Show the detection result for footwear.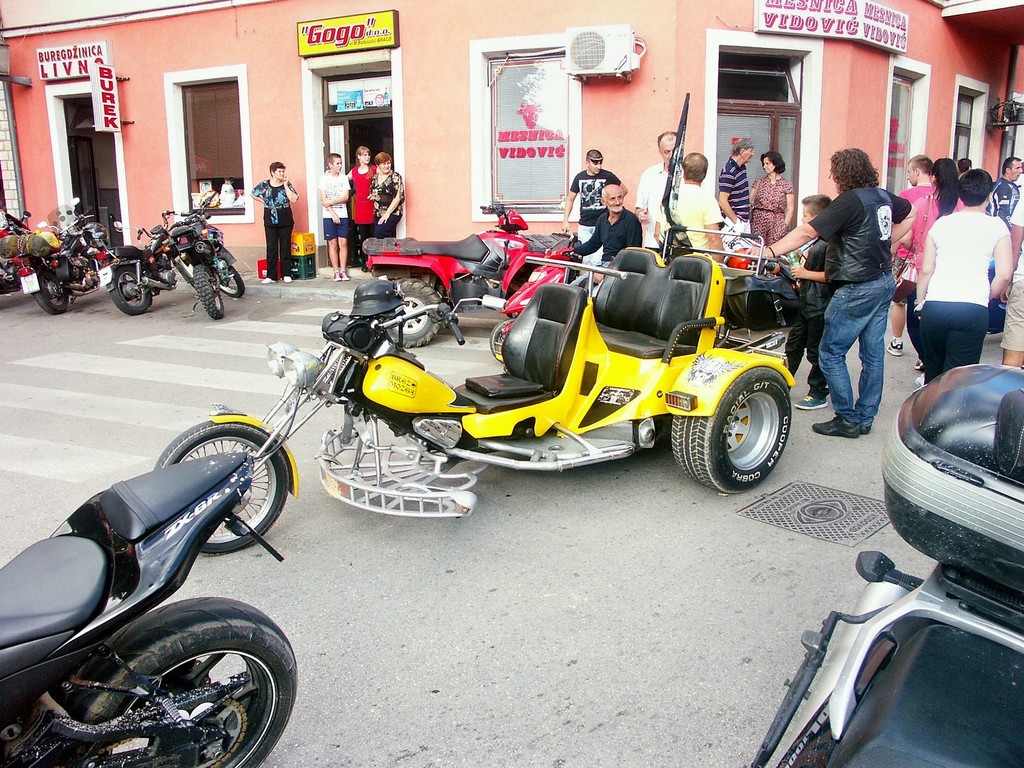
l=280, t=276, r=292, b=284.
